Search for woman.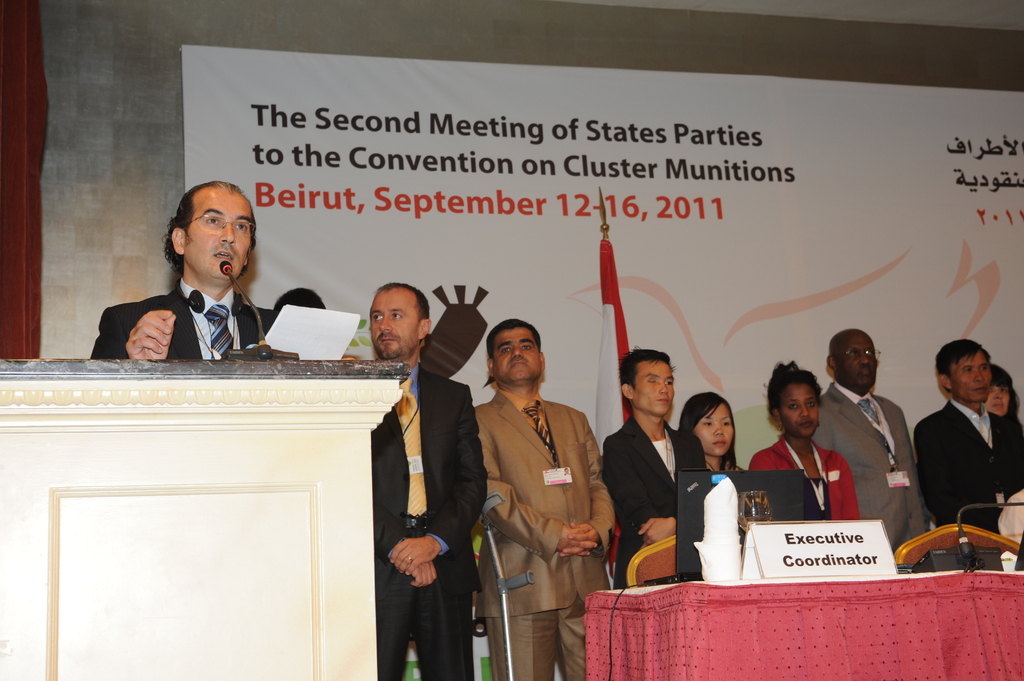
Found at (750,357,866,522).
